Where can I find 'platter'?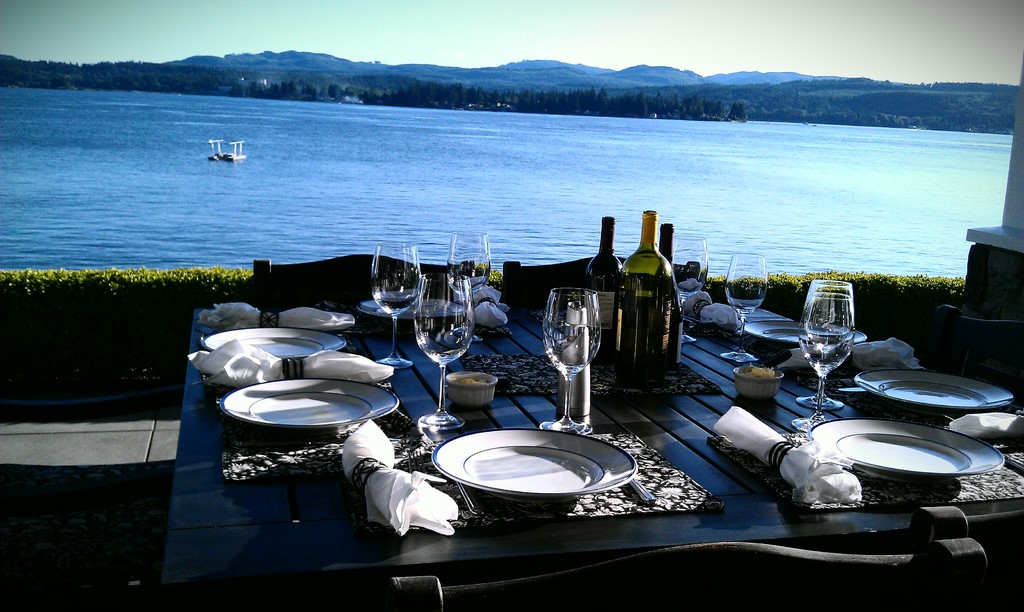
You can find it at region(810, 420, 1002, 480).
